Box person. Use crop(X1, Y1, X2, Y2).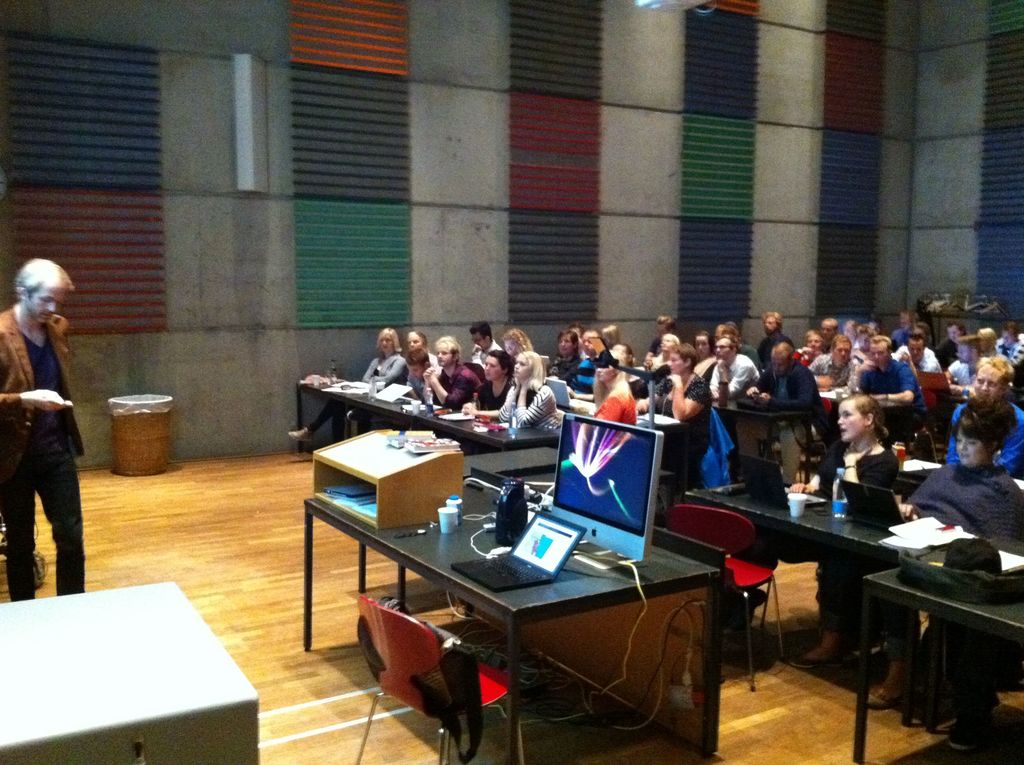
crop(753, 310, 788, 362).
